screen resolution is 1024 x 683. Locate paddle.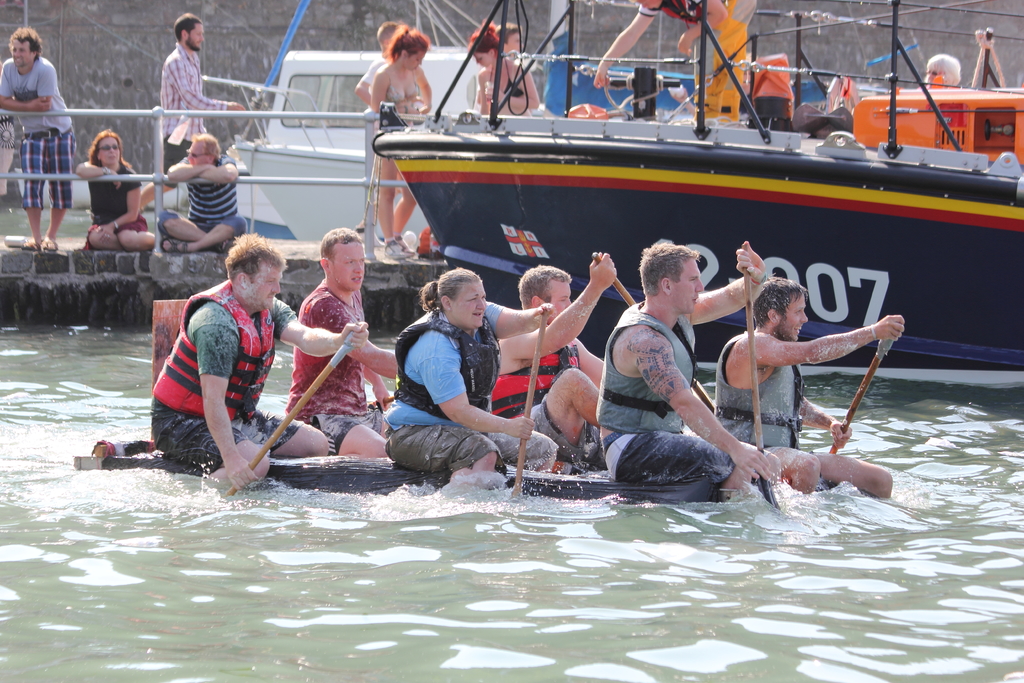
<region>831, 337, 893, 454</region>.
